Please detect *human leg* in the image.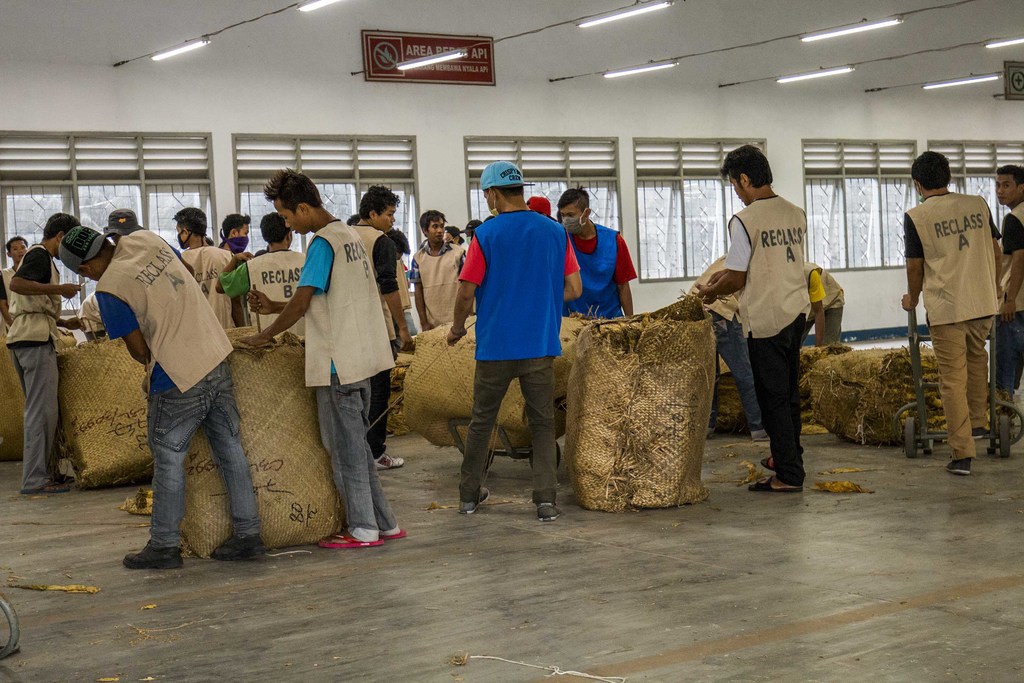
rect(745, 322, 804, 485).
